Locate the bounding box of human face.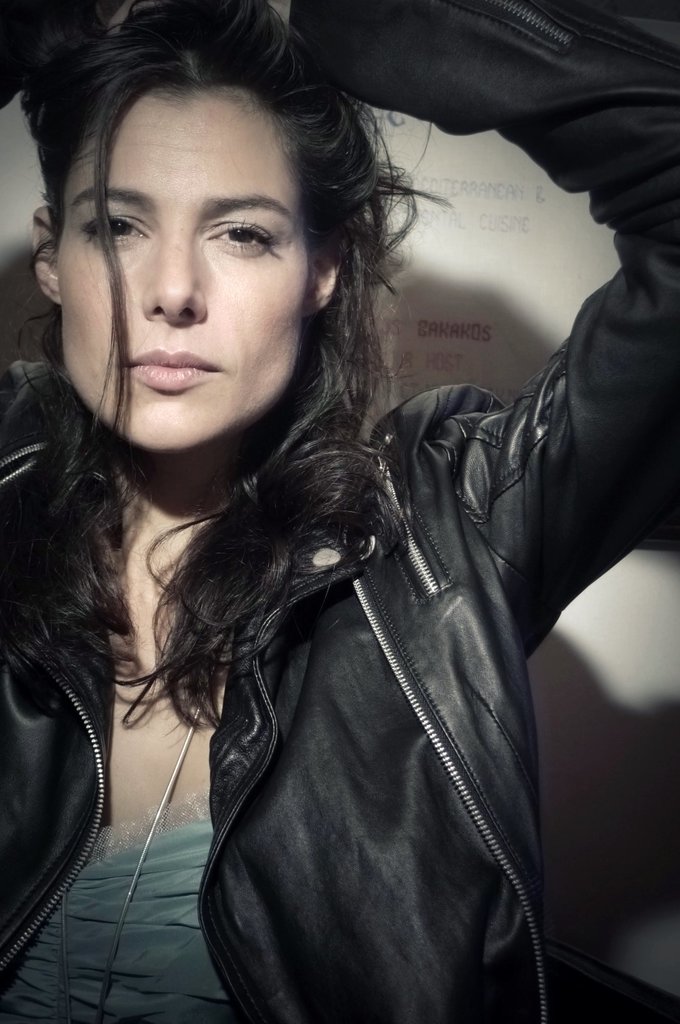
Bounding box: (left=65, top=92, right=313, bottom=450).
